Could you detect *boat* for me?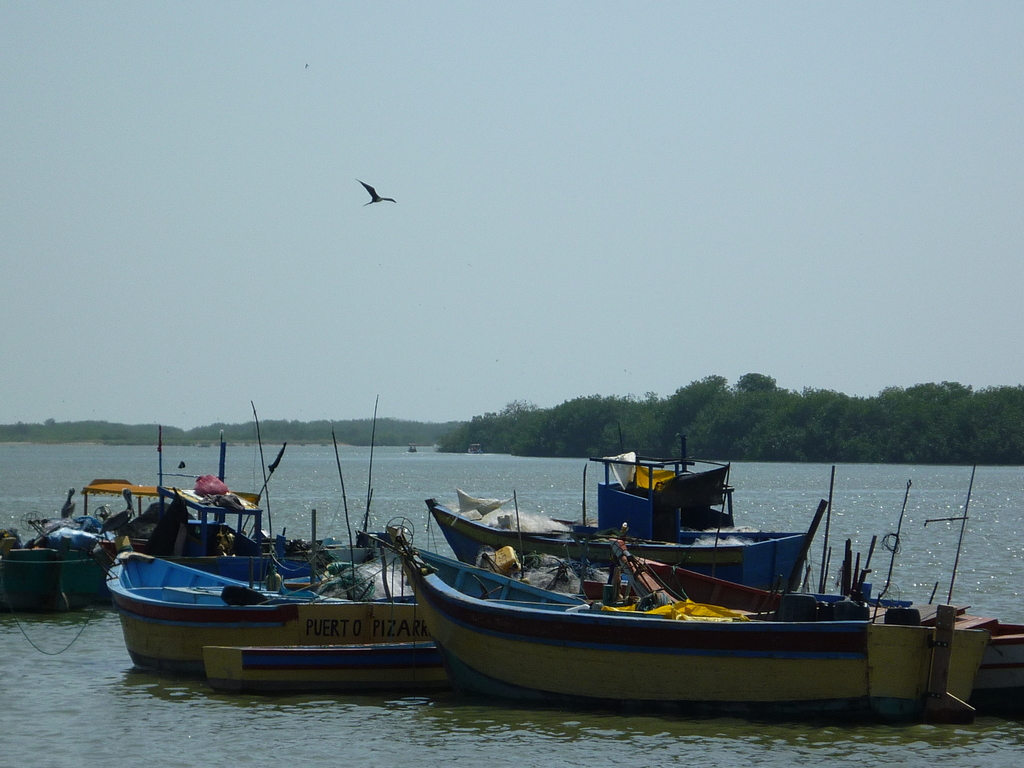
Detection result: locate(422, 499, 827, 595).
